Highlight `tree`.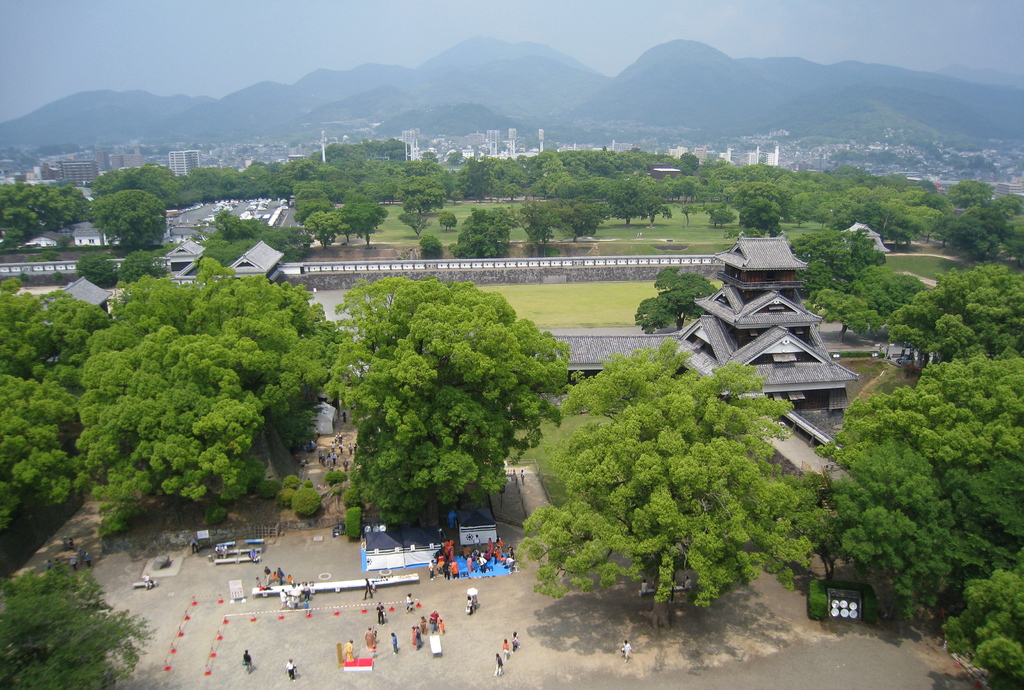
Highlighted region: BBox(289, 486, 323, 522).
